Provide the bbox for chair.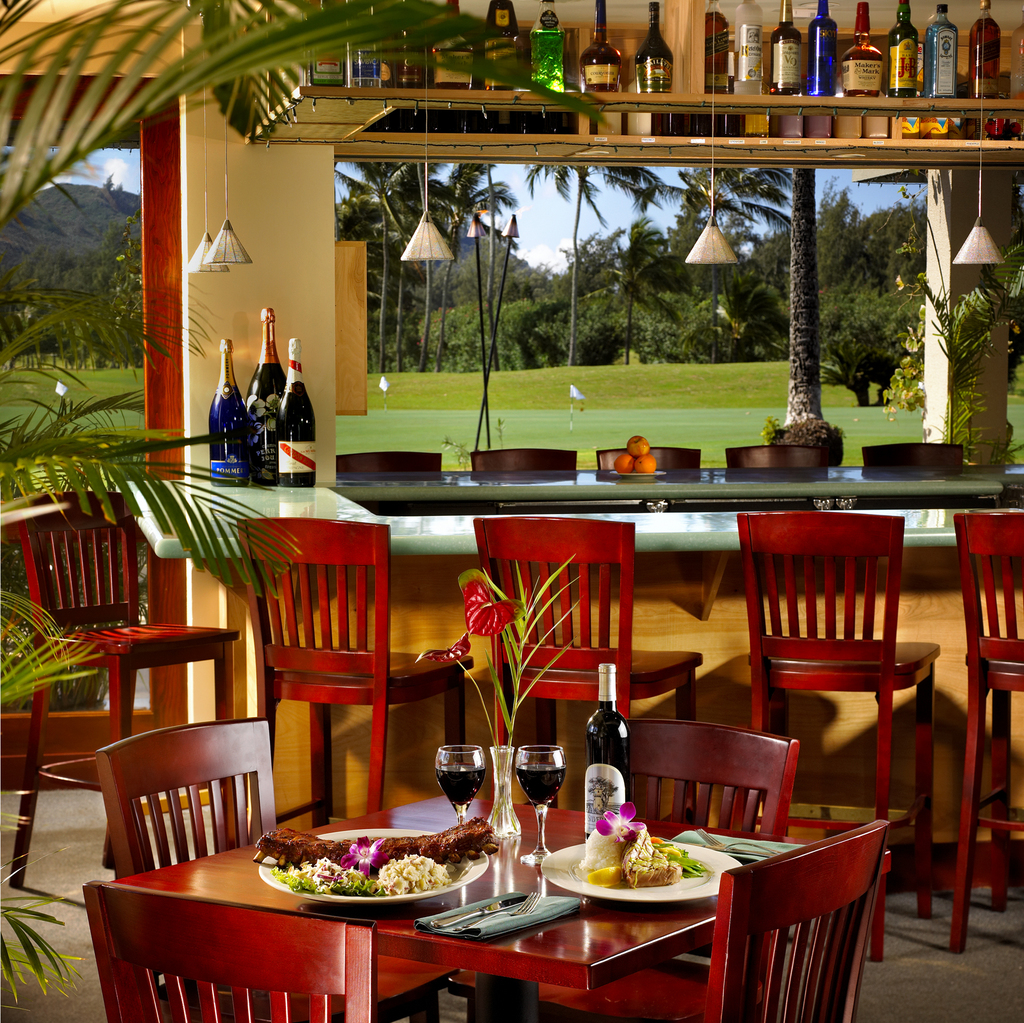
703,823,889,1018.
